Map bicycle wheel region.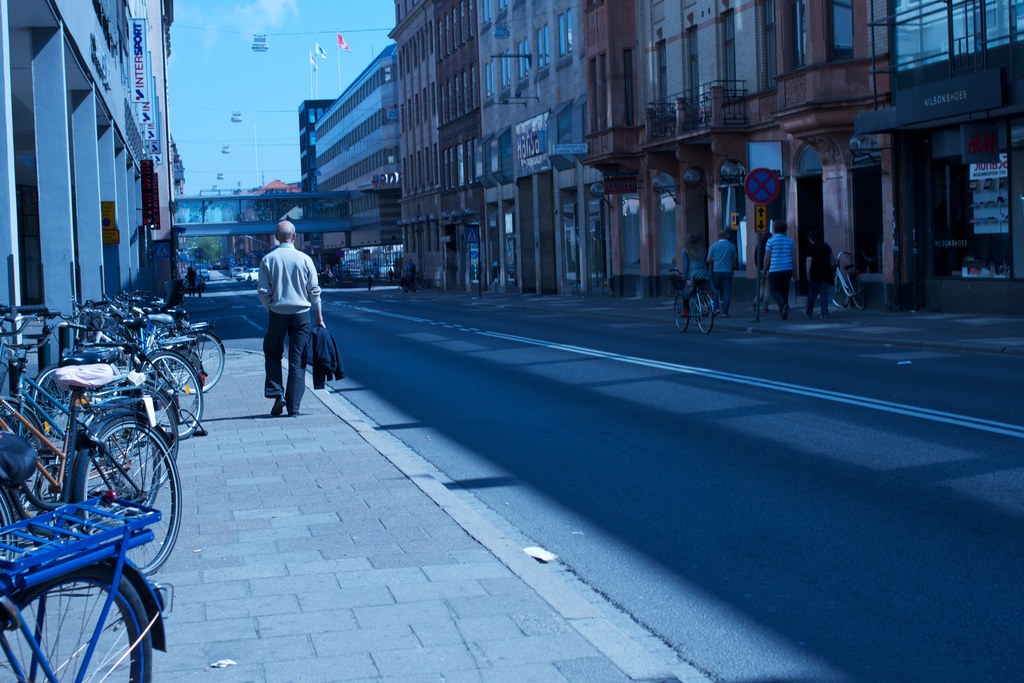
Mapped to locate(34, 366, 77, 433).
